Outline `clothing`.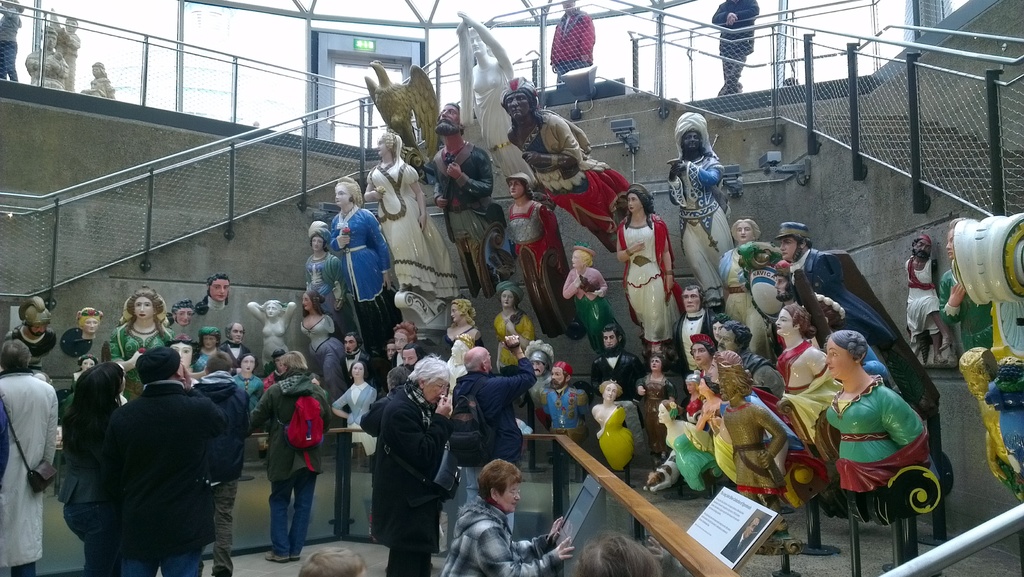
Outline: <region>714, 0, 758, 89</region>.
